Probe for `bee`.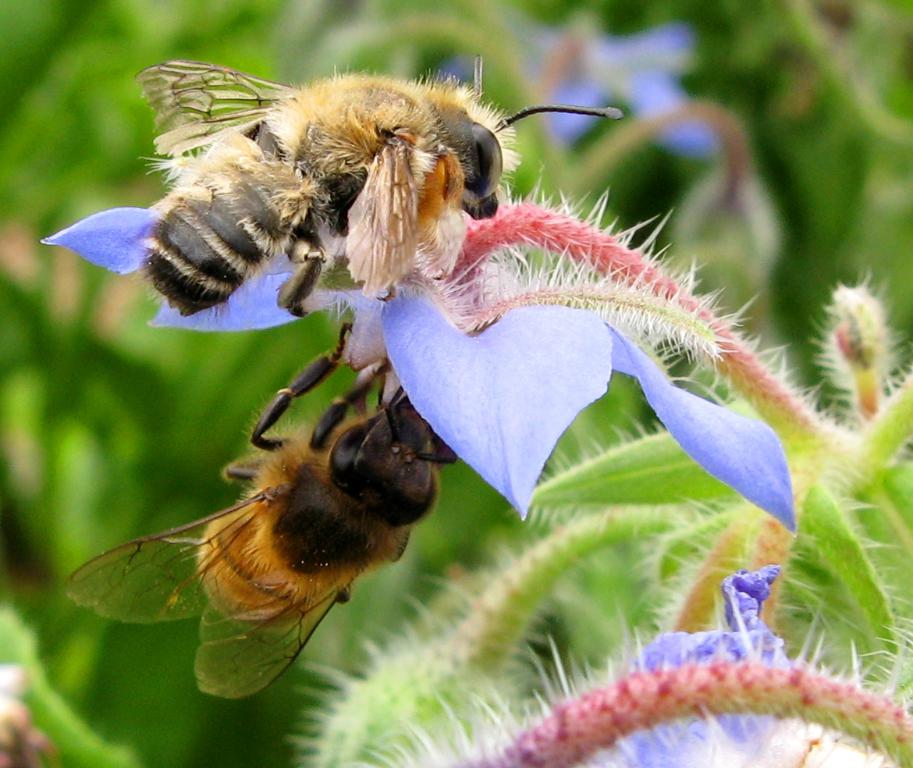
Probe result: <box>37,61,596,360</box>.
